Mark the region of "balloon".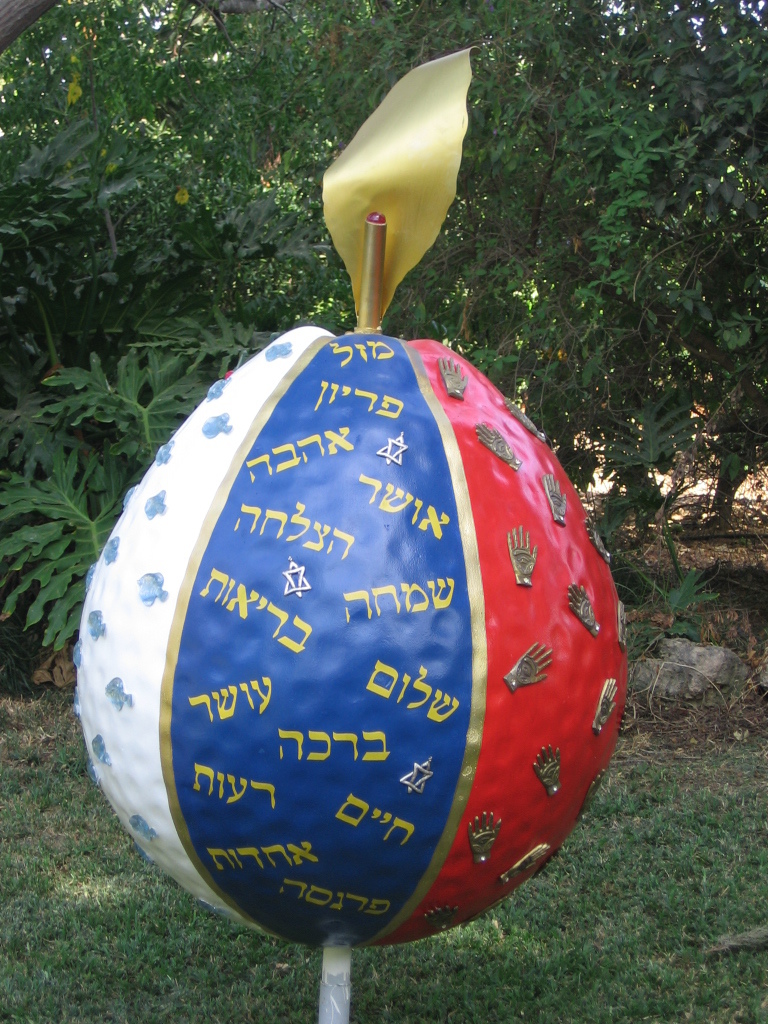
Region: (left=73, top=324, right=637, bottom=948).
